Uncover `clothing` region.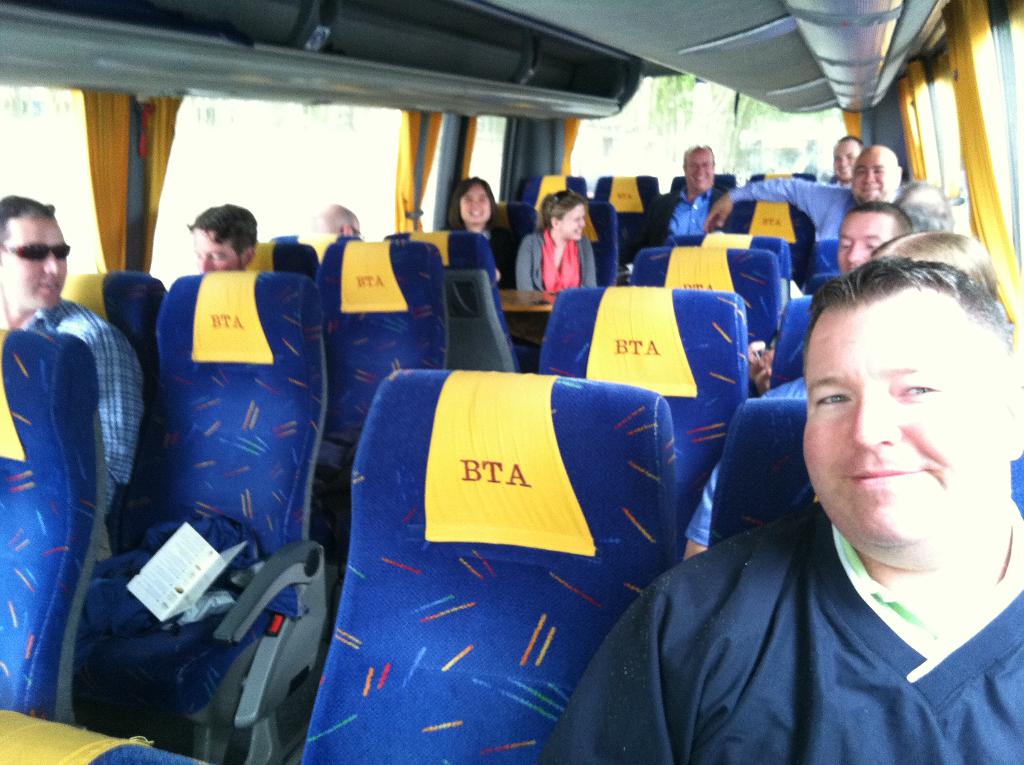
Uncovered: l=483, t=229, r=525, b=290.
